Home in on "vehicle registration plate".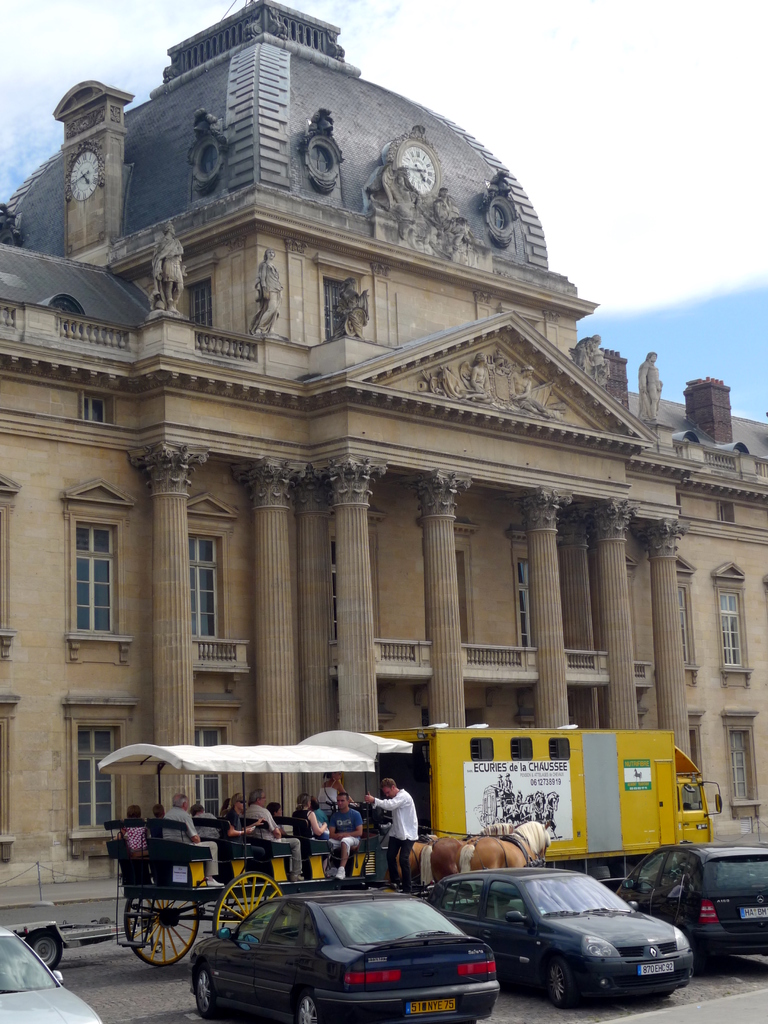
Homed in at <bbox>740, 904, 767, 916</bbox>.
